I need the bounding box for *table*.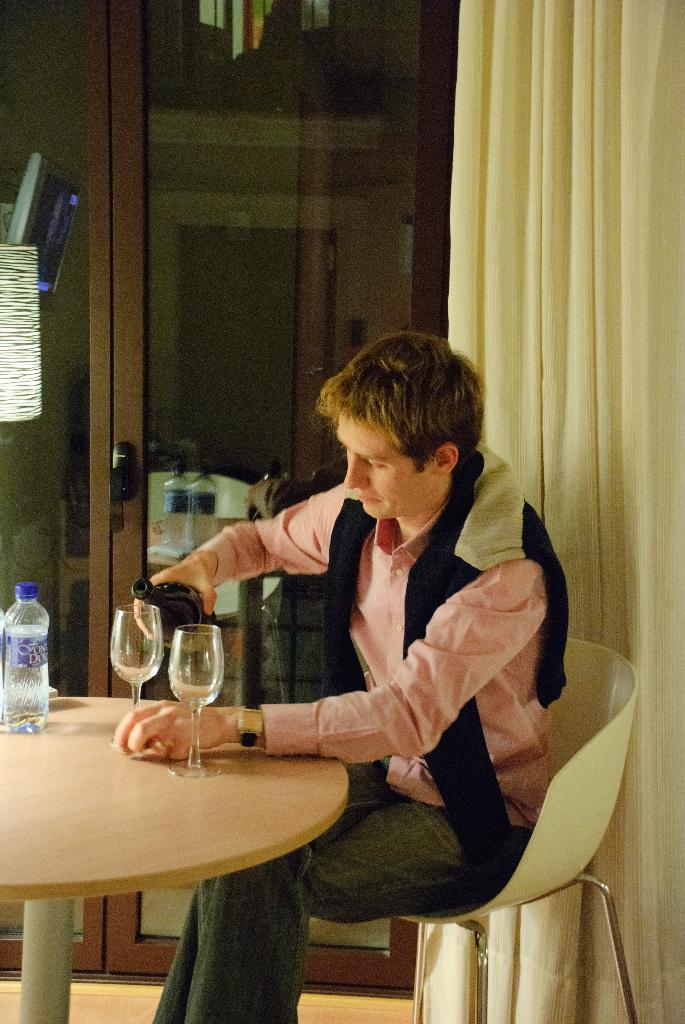
Here it is: [left=0, top=698, right=349, bottom=1023].
